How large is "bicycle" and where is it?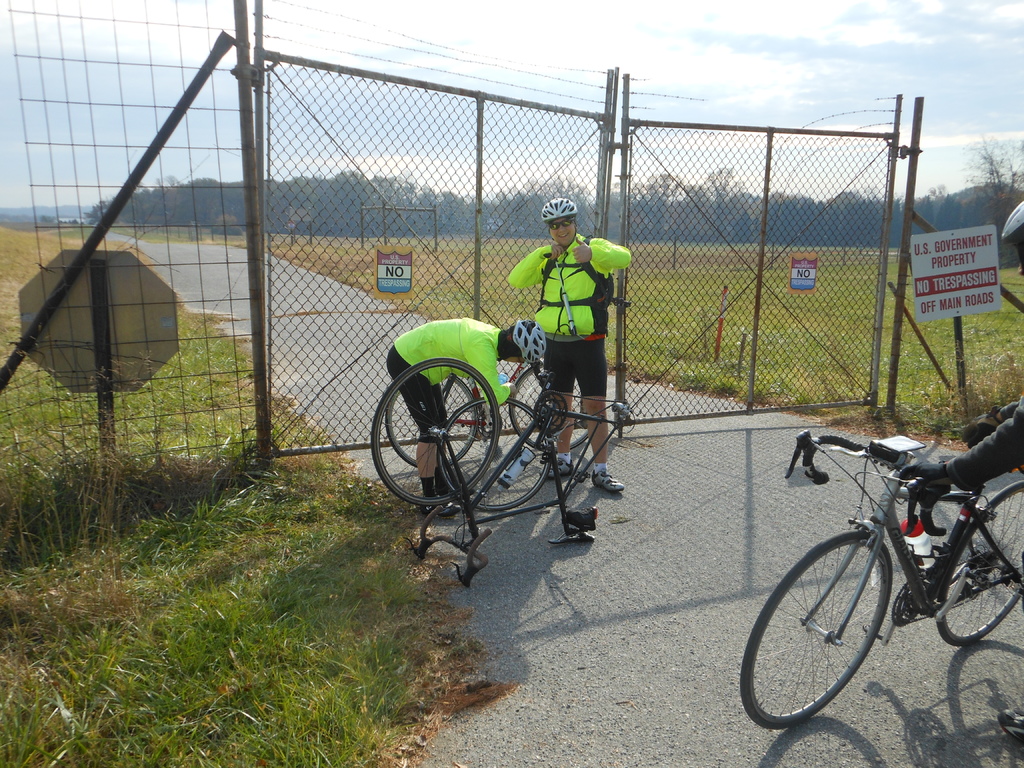
Bounding box: 744,396,1023,733.
